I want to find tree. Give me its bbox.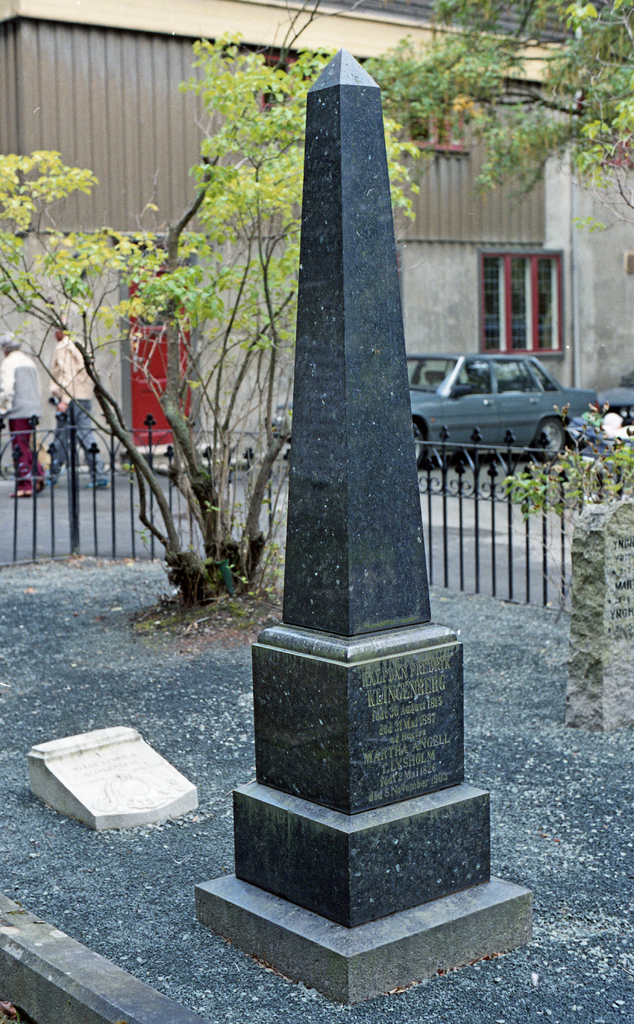
{"x1": 362, "y1": 0, "x2": 633, "y2": 232}.
